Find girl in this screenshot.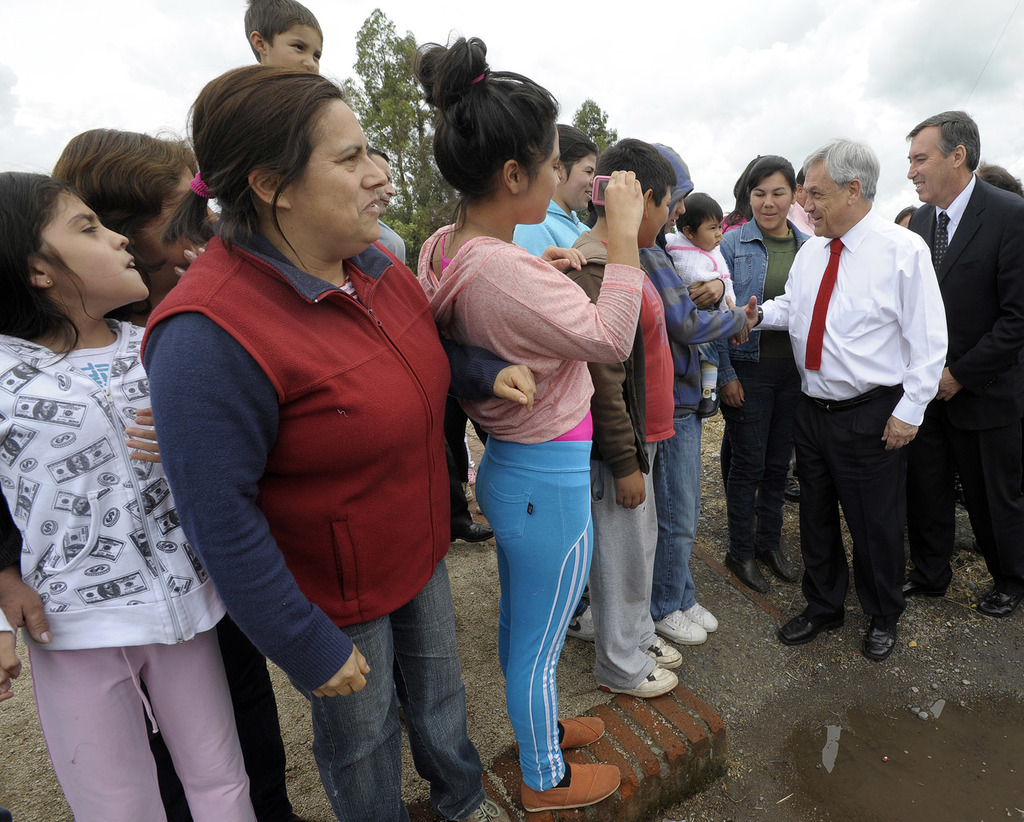
The bounding box for girl is pyautogui.locateOnScreen(661, 190, 734, 413).
